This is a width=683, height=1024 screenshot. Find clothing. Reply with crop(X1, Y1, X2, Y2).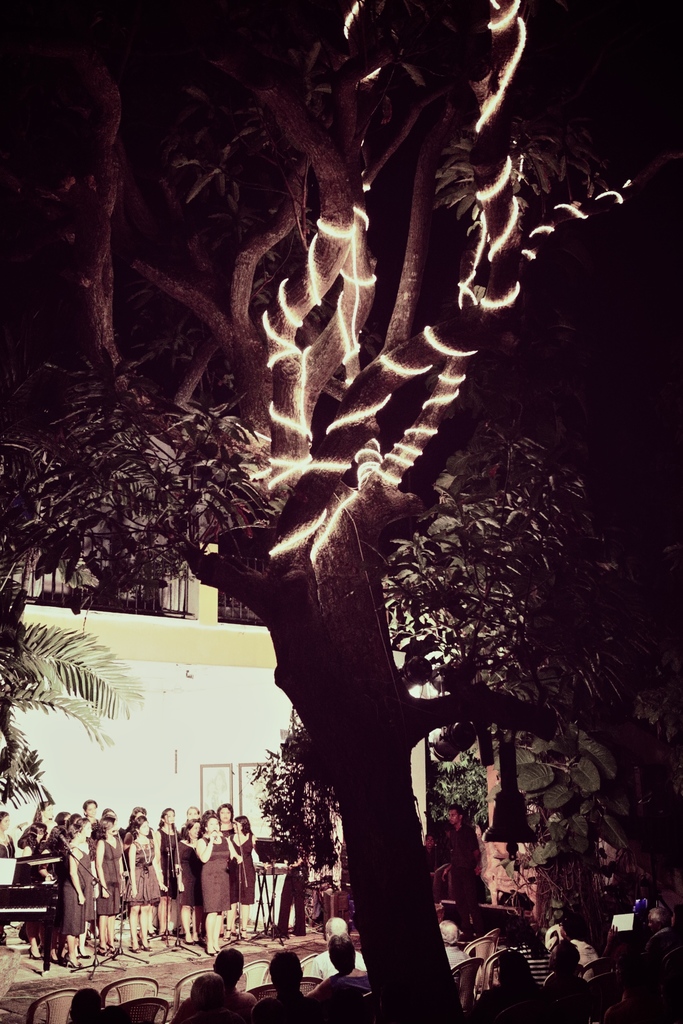
crop(502, 938, 554, 987).
